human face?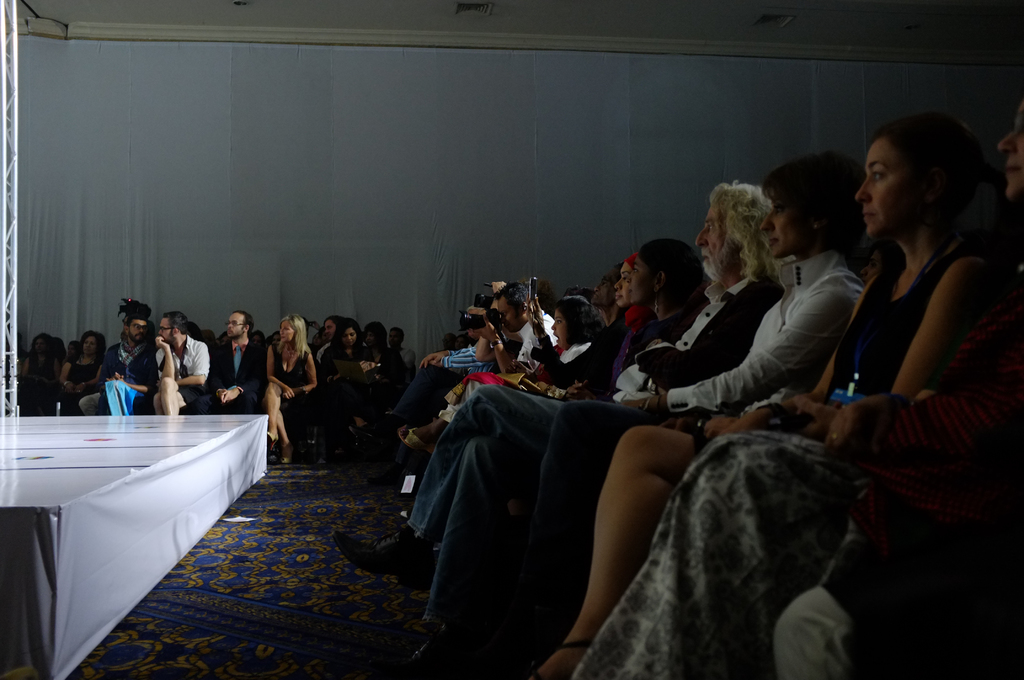
BBox(632, 264, 657, 307)
